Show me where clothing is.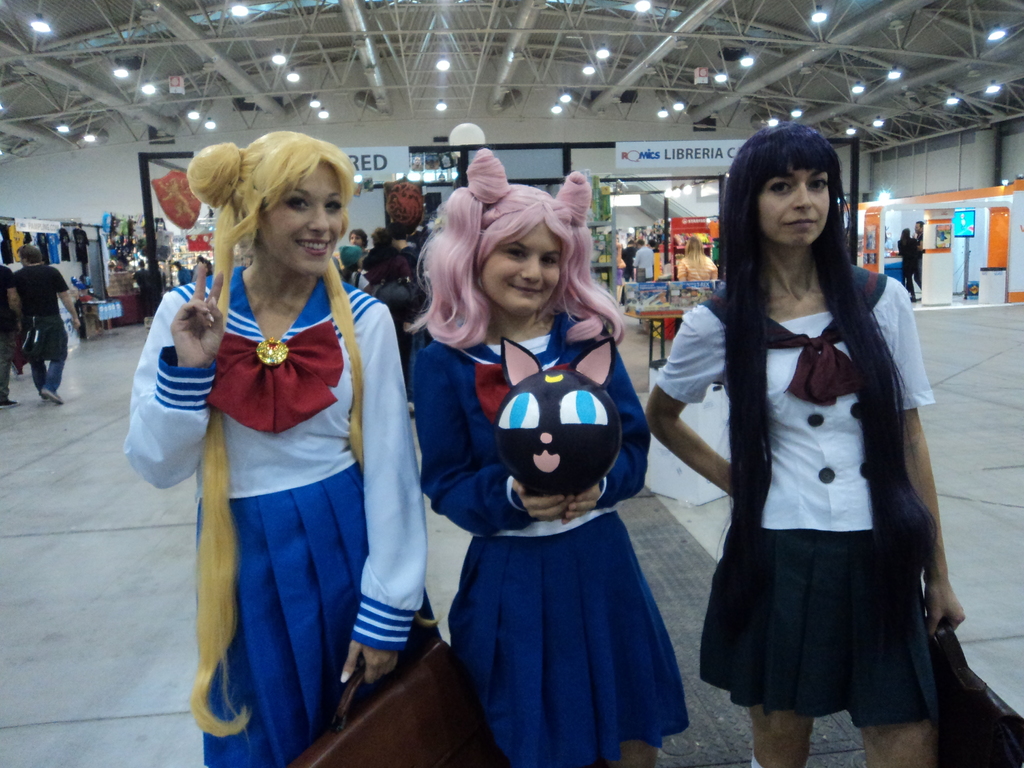
clothing is at x1=165, y1=200, x2=401, y2=735.
